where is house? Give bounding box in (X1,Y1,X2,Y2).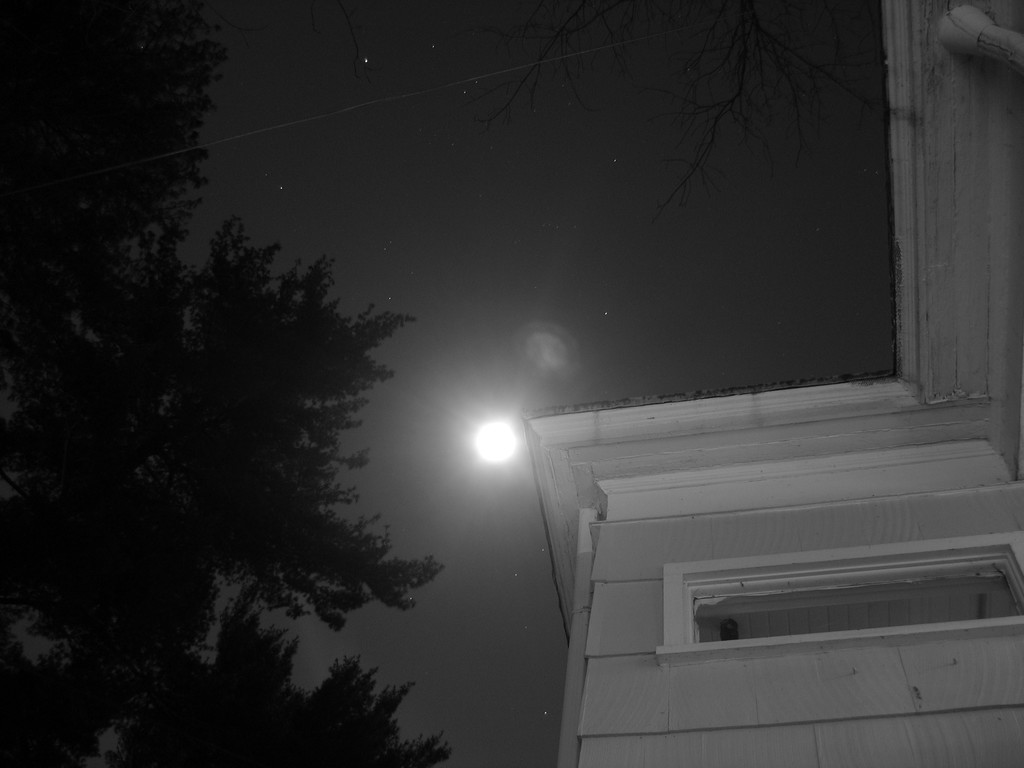
(530,0,1023,767).
